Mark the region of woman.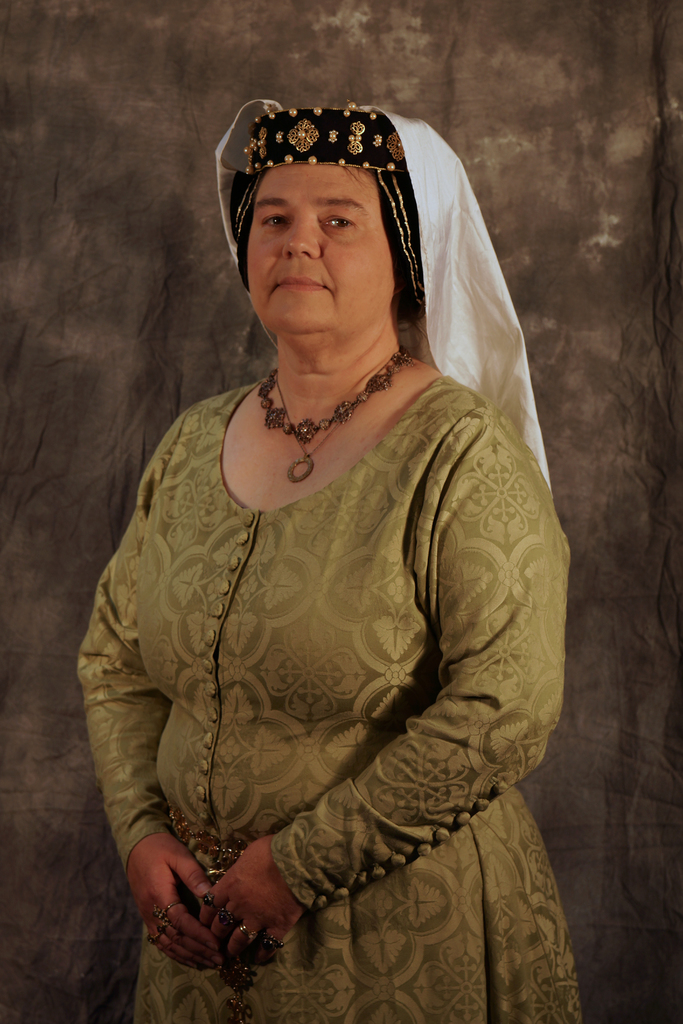
Region: box(70, 55, 557, 1014).
